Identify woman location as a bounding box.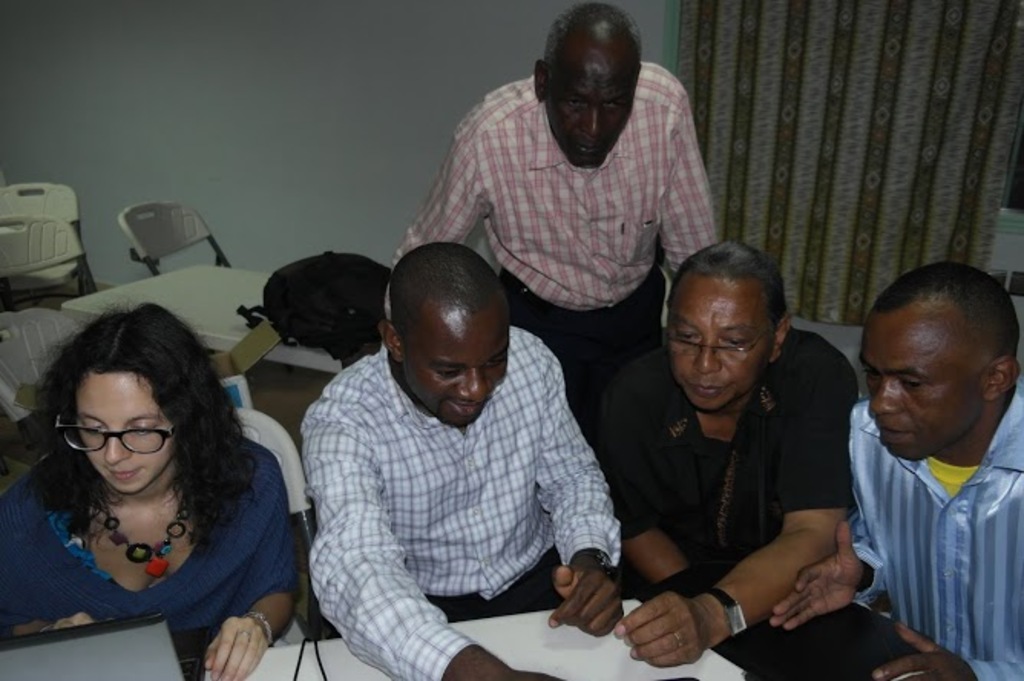
crop(0, 298, 304, 661).
